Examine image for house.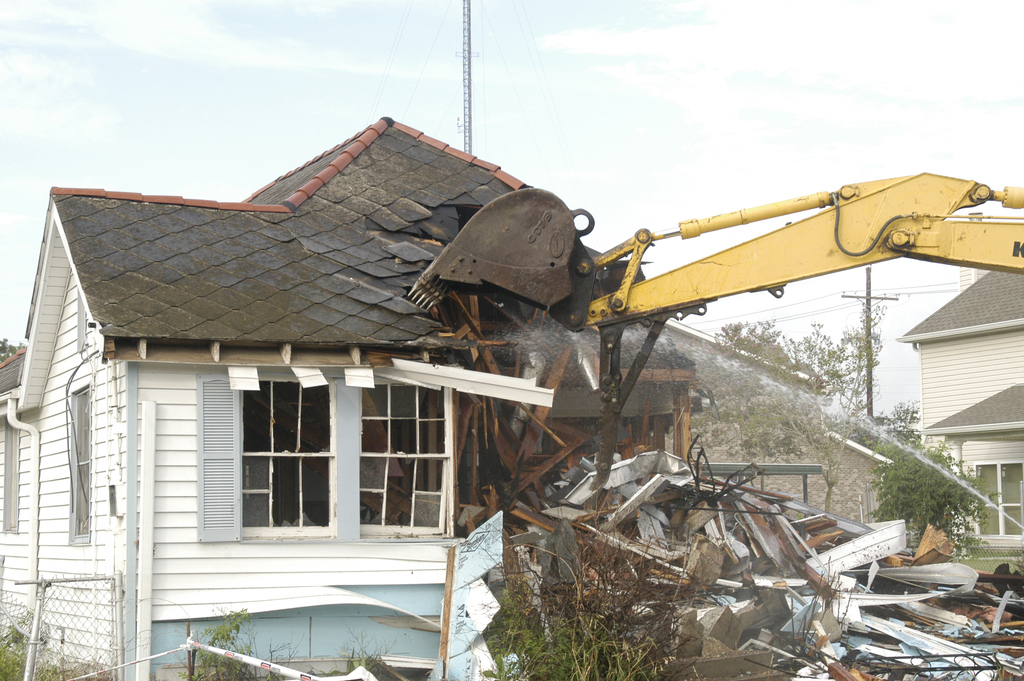
Examination result: (left=0, top=116, right=1023, bottom=678).
